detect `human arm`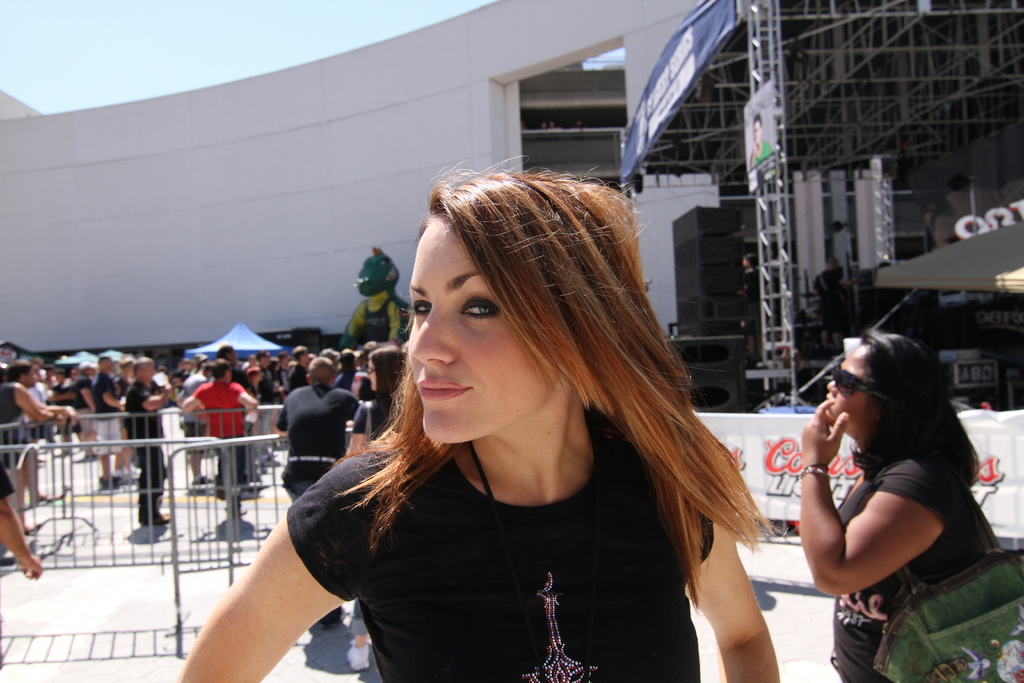
(x1=239, y1=382, x2=265, y2=416)
